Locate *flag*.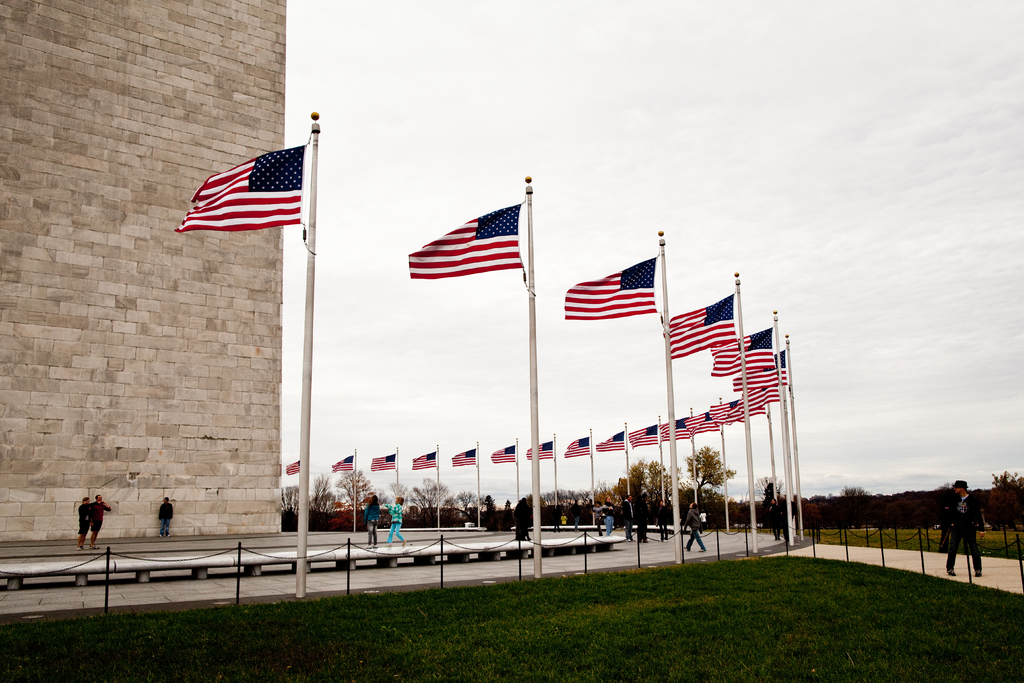
Bounding box: l=404, t=197, r=535, b=292.
